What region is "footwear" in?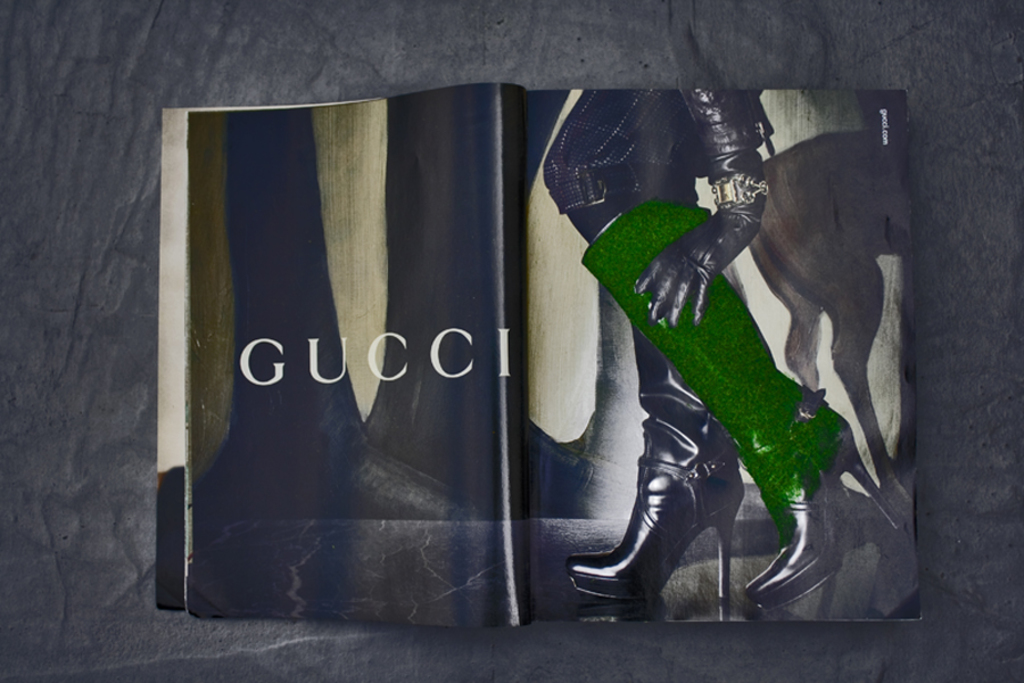
x1=595 y1=361 x2=742 y2=639.
